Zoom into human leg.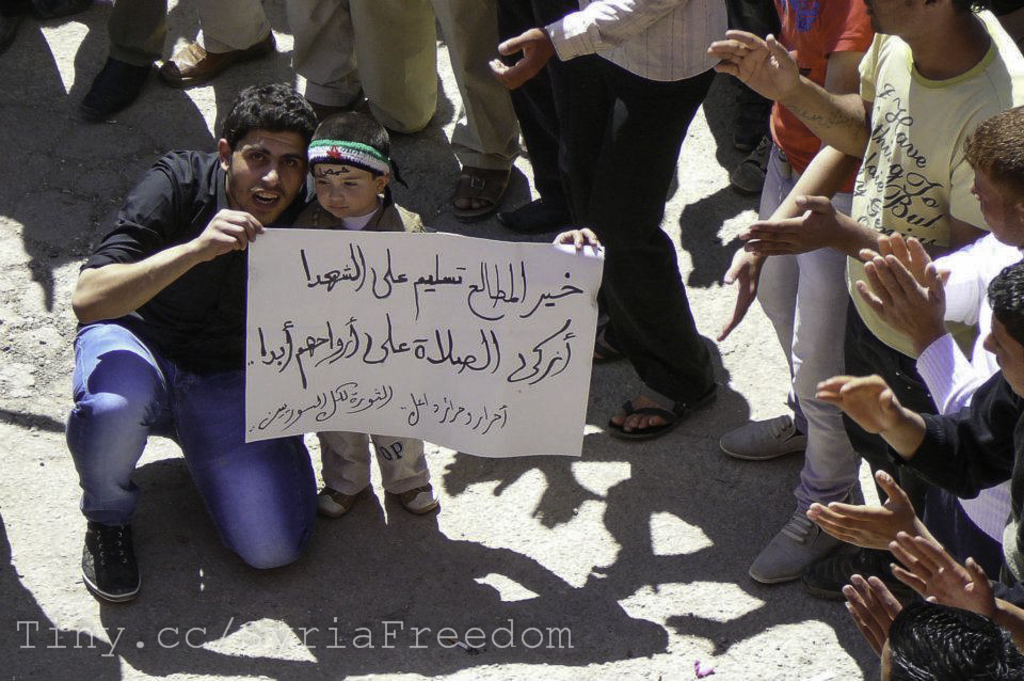
Zoom target: [60,308,151,604].
